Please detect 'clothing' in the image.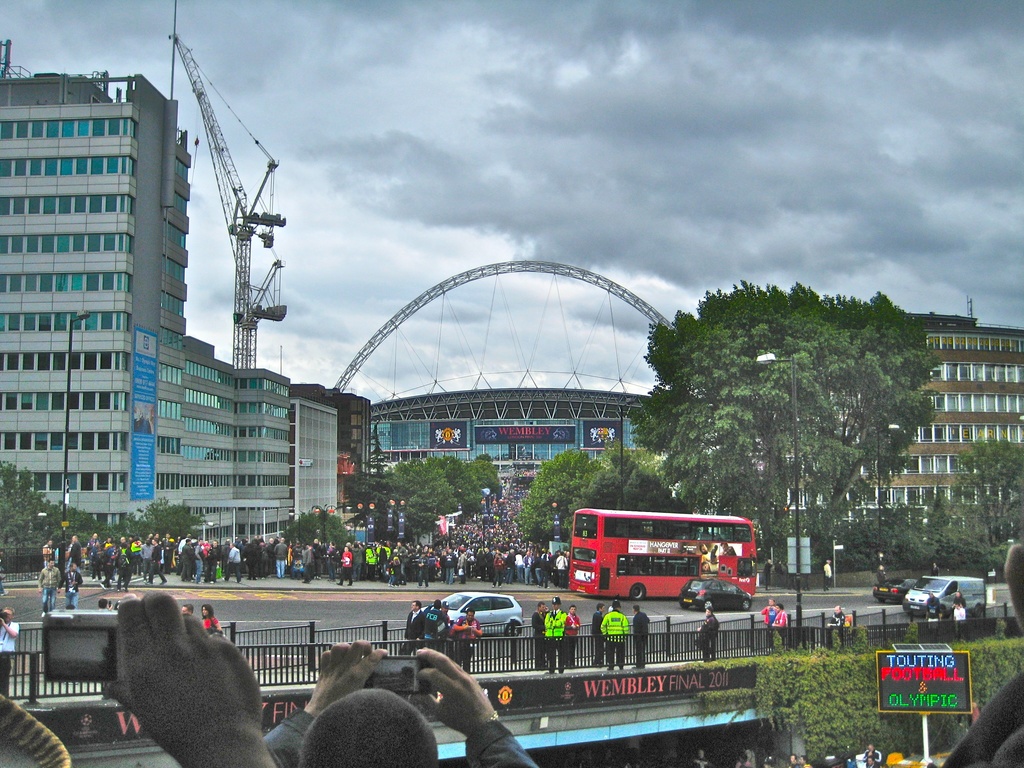
(698, 614, 723, 652).
